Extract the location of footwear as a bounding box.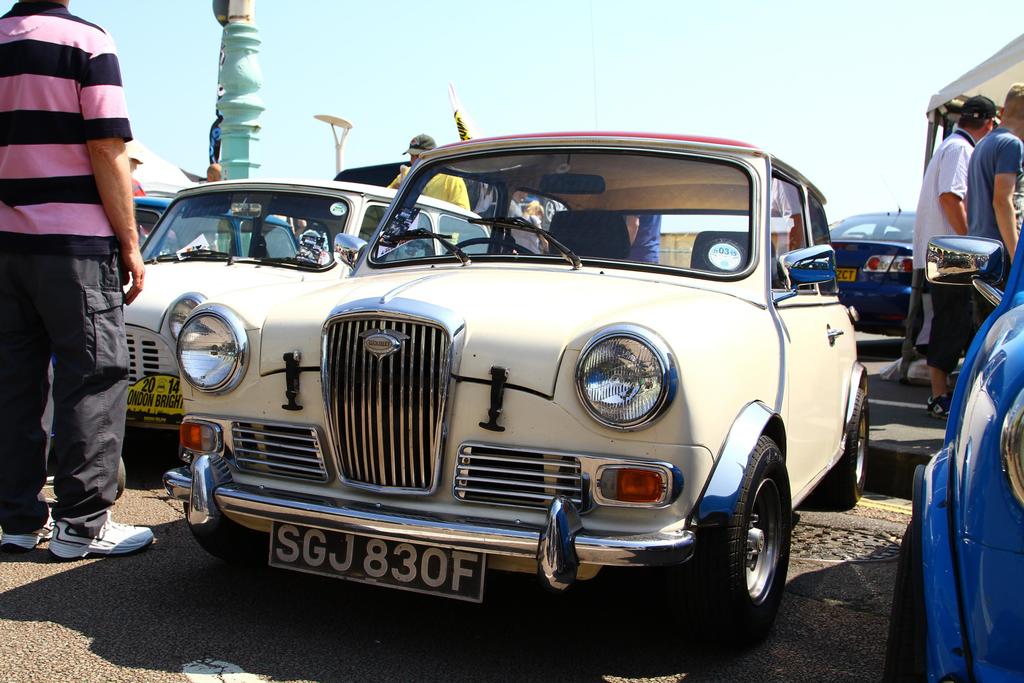
left=0, top=517, right=64, bottom=555.
